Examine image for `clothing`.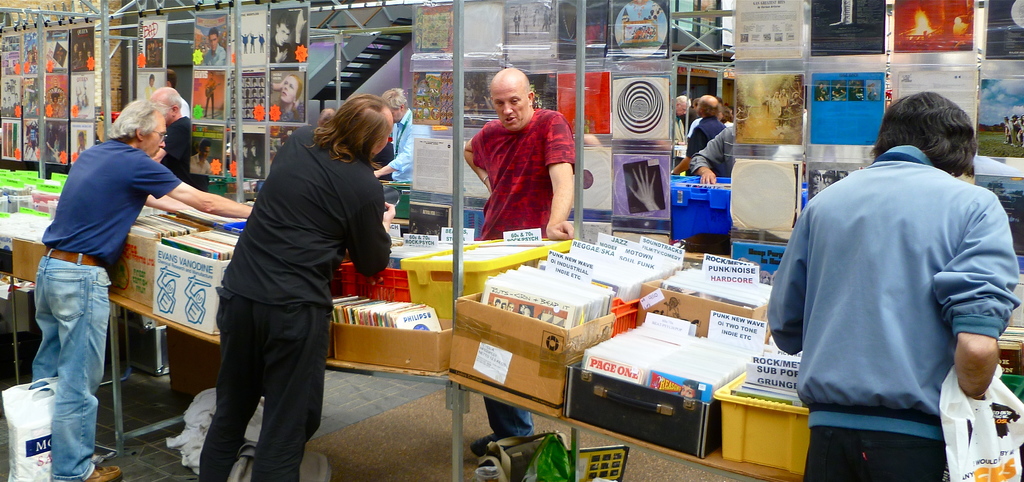
Examination result: box=[22, 249, 114, 464].
